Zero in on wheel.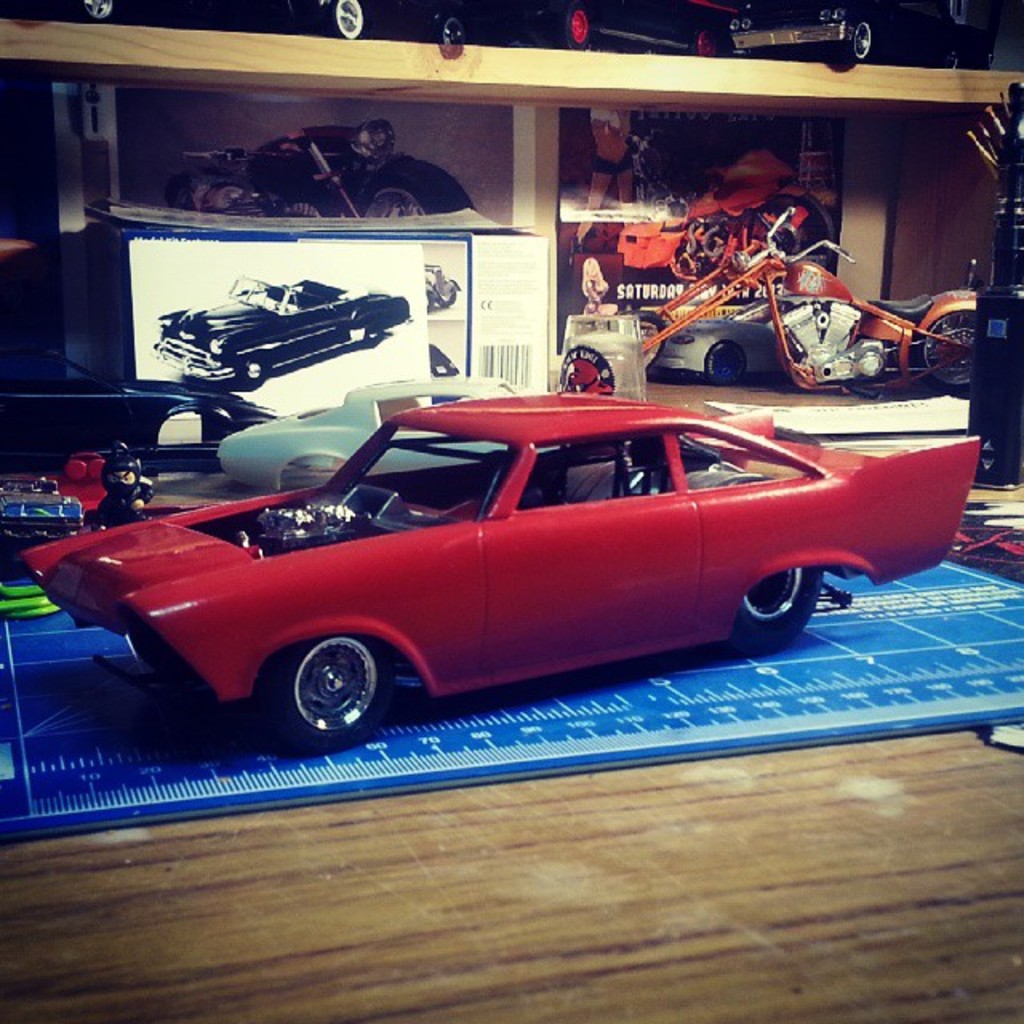
Zeroed in: {"x1": 72, "y1": 0, "x2": 114, "y2": 22}.
